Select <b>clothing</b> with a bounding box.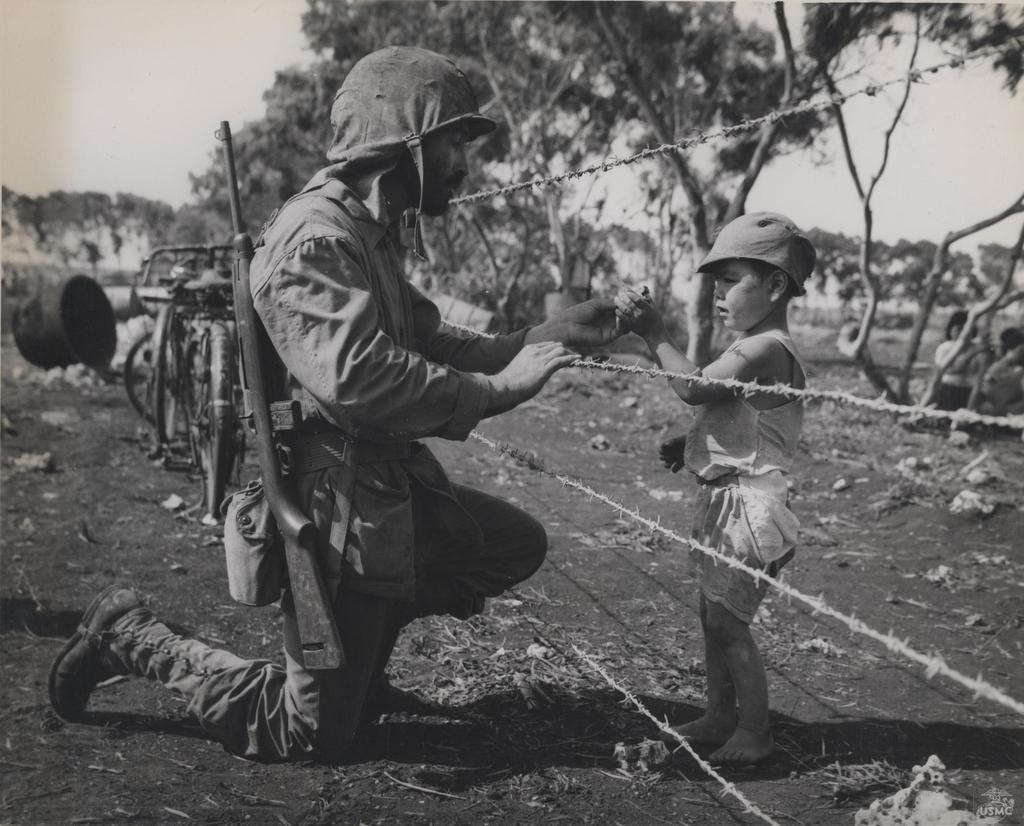
pyautogui.locateOnScreen(106, 172, 337, 763).
